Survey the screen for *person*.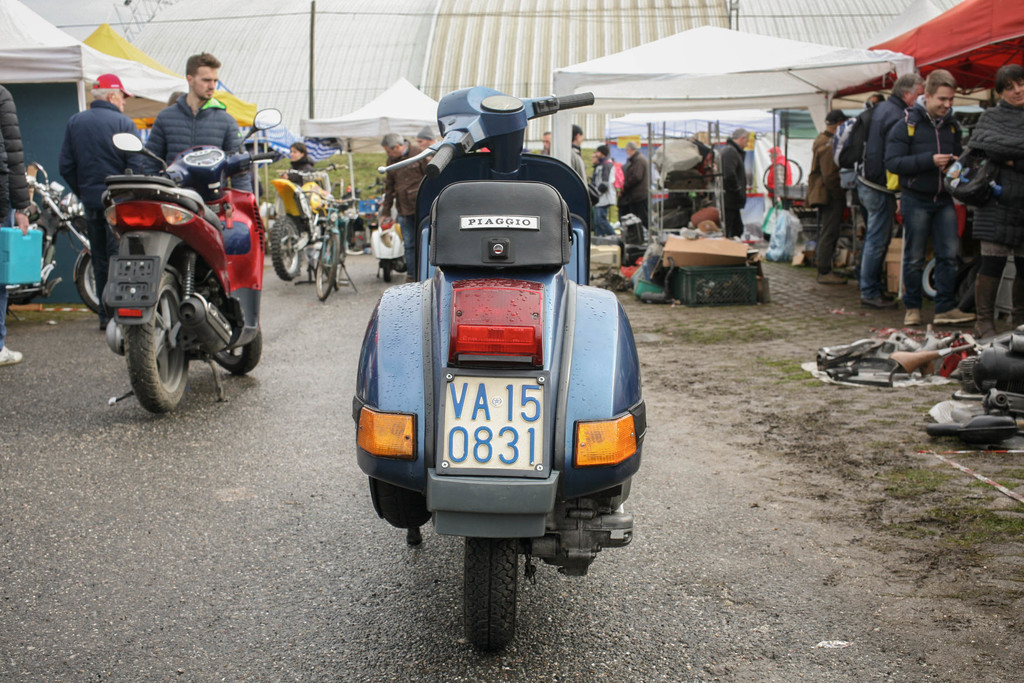
Survey found: left=0, top=71, right=32, bottom=370.
